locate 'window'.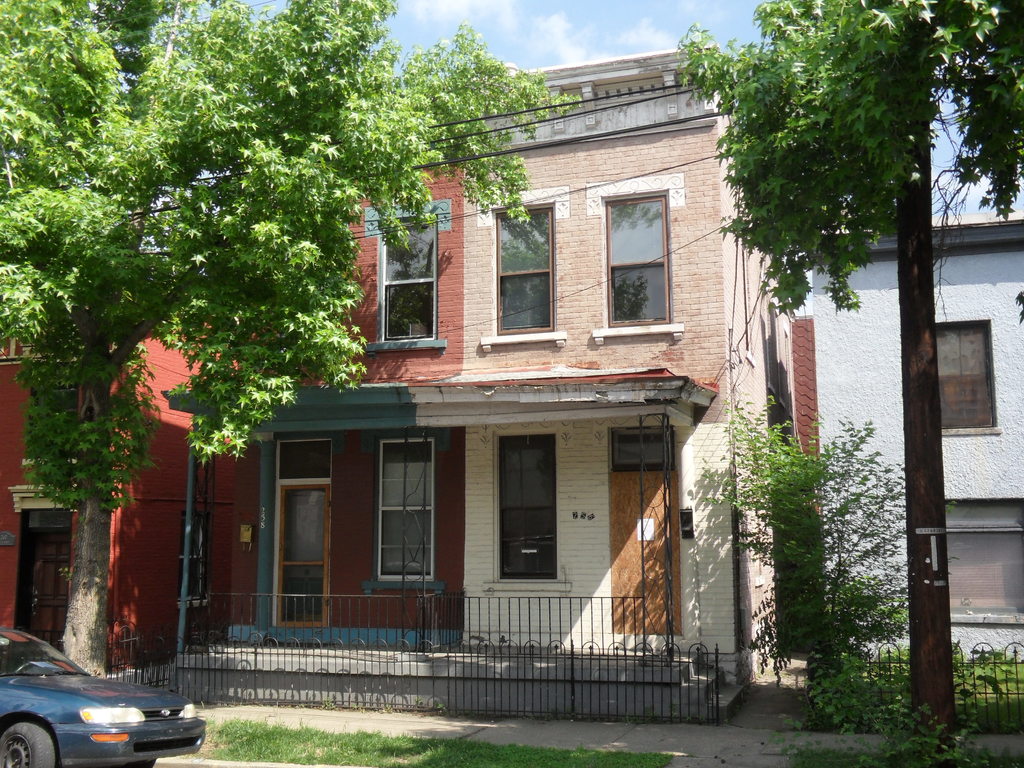
Bounding box: box(368, 227, 436, 349).
